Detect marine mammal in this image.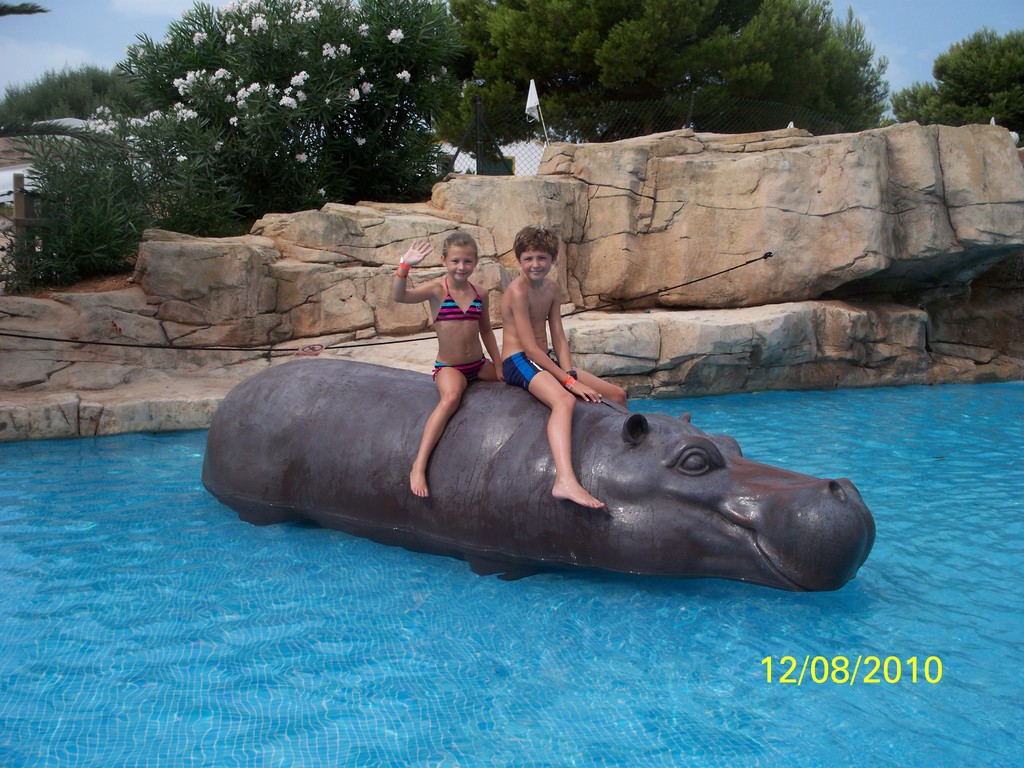
Detection: left=199, top=360, right=822, bottom=615.
